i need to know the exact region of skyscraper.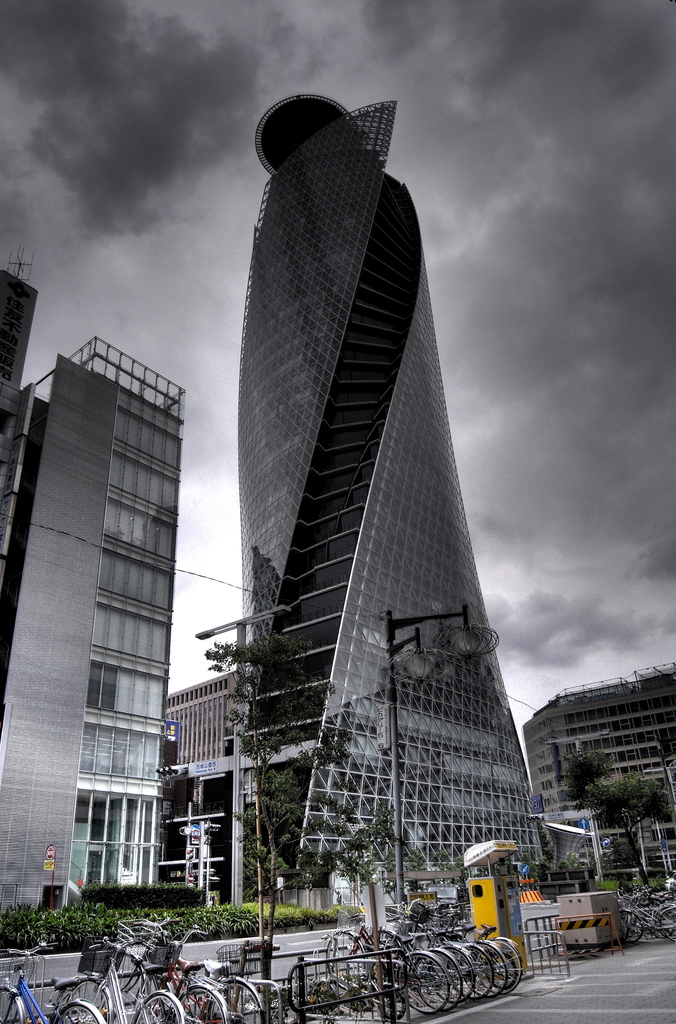
Region: select_region(157, 30, 541, 911).
